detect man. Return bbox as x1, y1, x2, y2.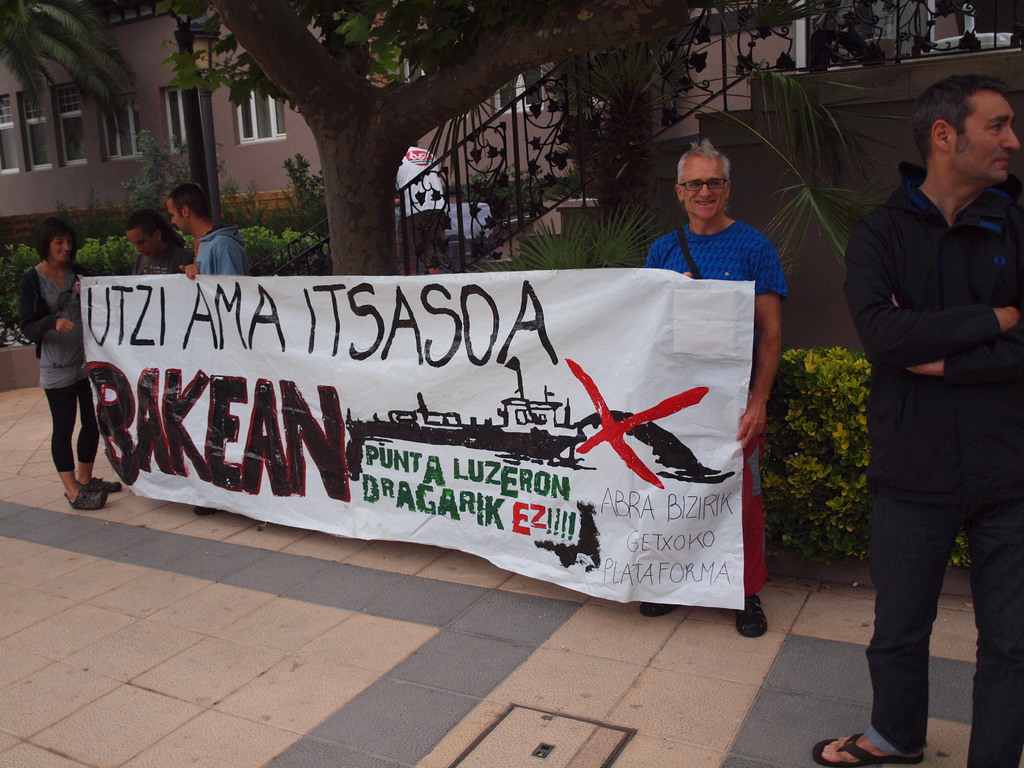
132, 214, 198, 280.
